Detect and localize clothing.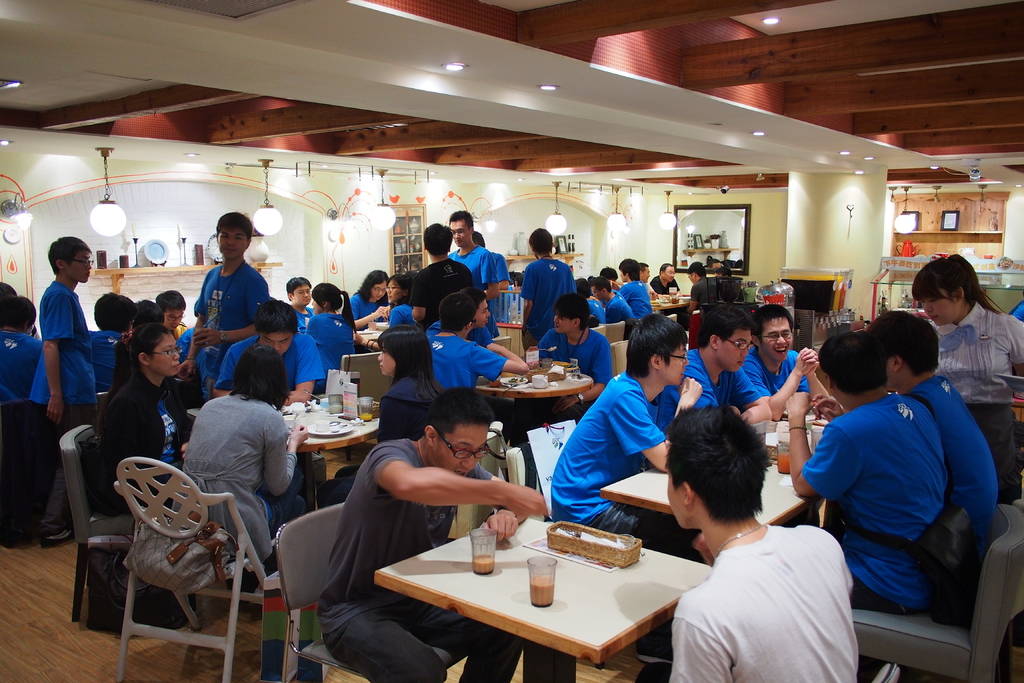
Localized at [x1=321, y1=389, x2=447, y2=491].
